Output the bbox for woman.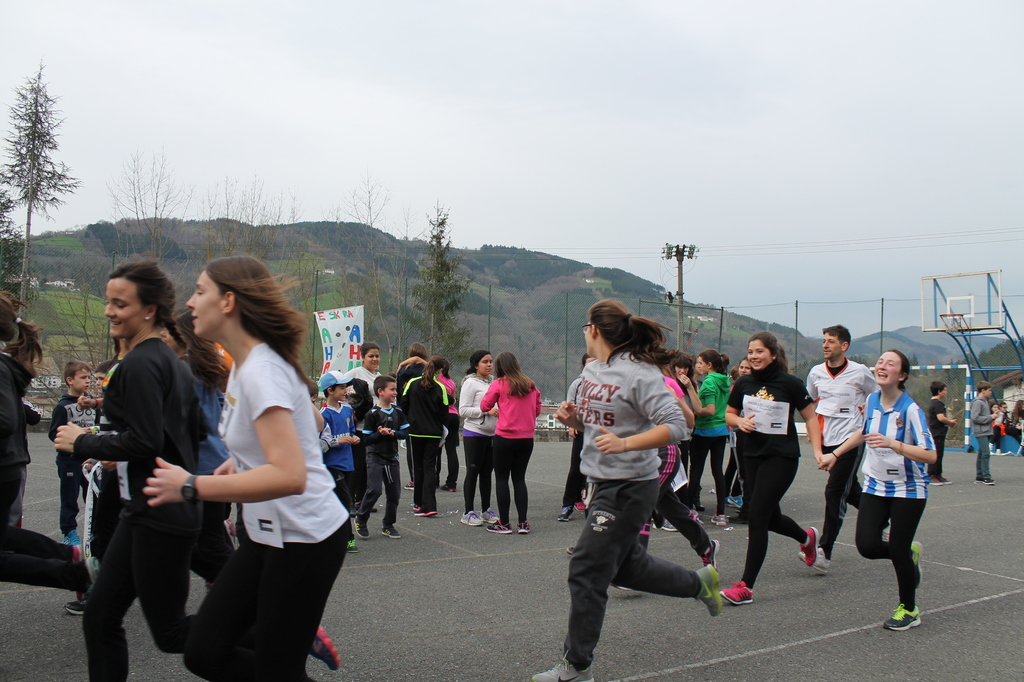
685 350 733 508.
